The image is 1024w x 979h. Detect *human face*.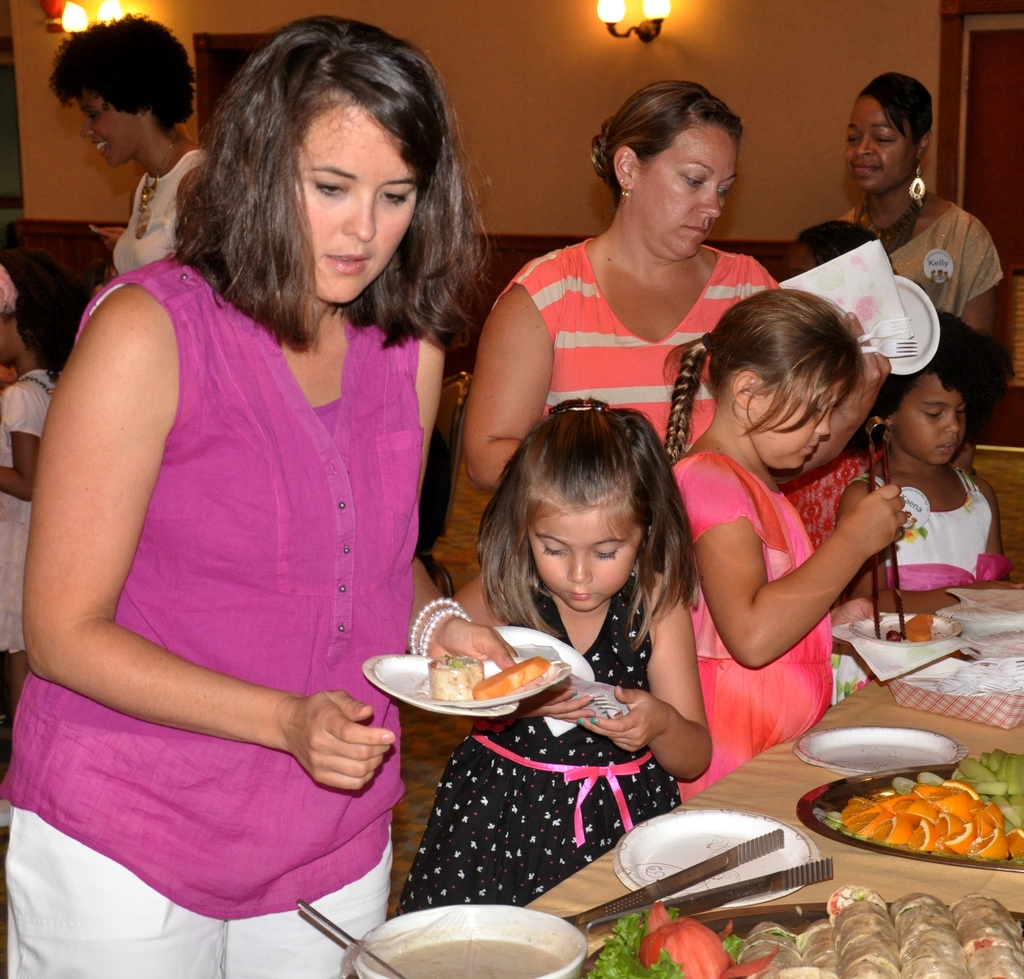
Detection: [left=77, top=83, right=140, bottom=172].
